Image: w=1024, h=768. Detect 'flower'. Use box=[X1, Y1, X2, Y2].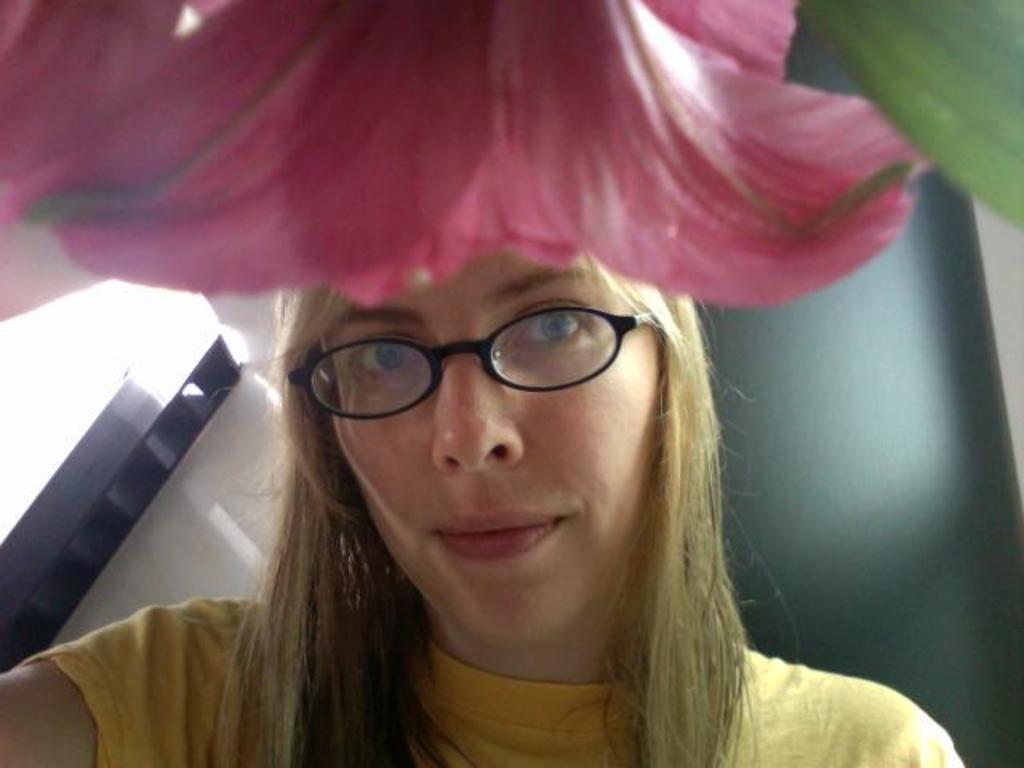
box=[0, 0, 962, 360].
